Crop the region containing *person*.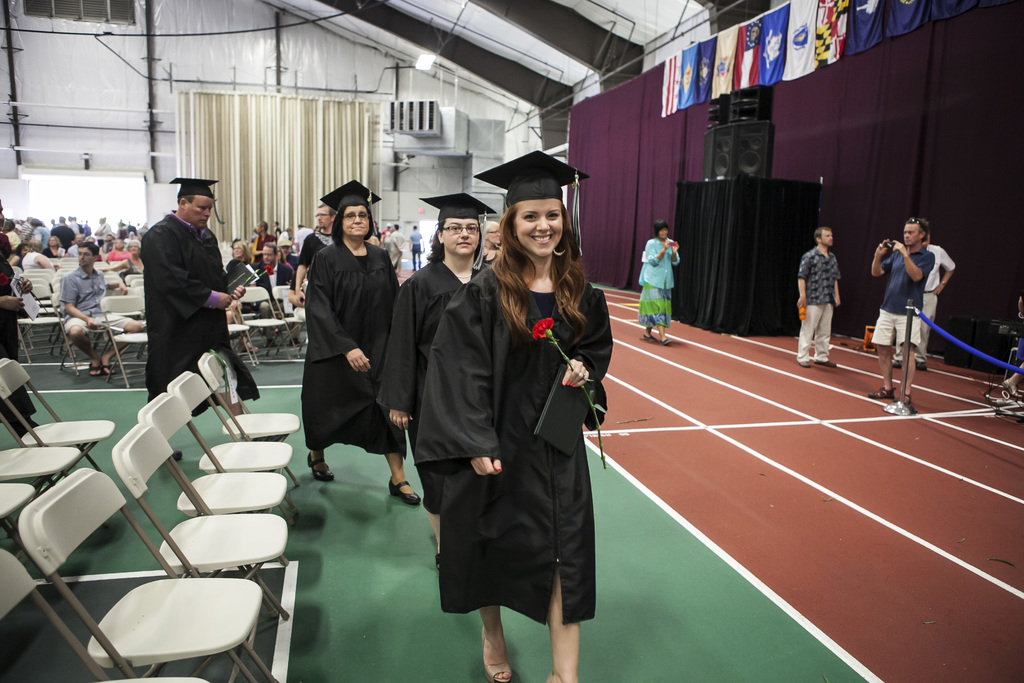
Crop region: (376, 189, 500, 429).
